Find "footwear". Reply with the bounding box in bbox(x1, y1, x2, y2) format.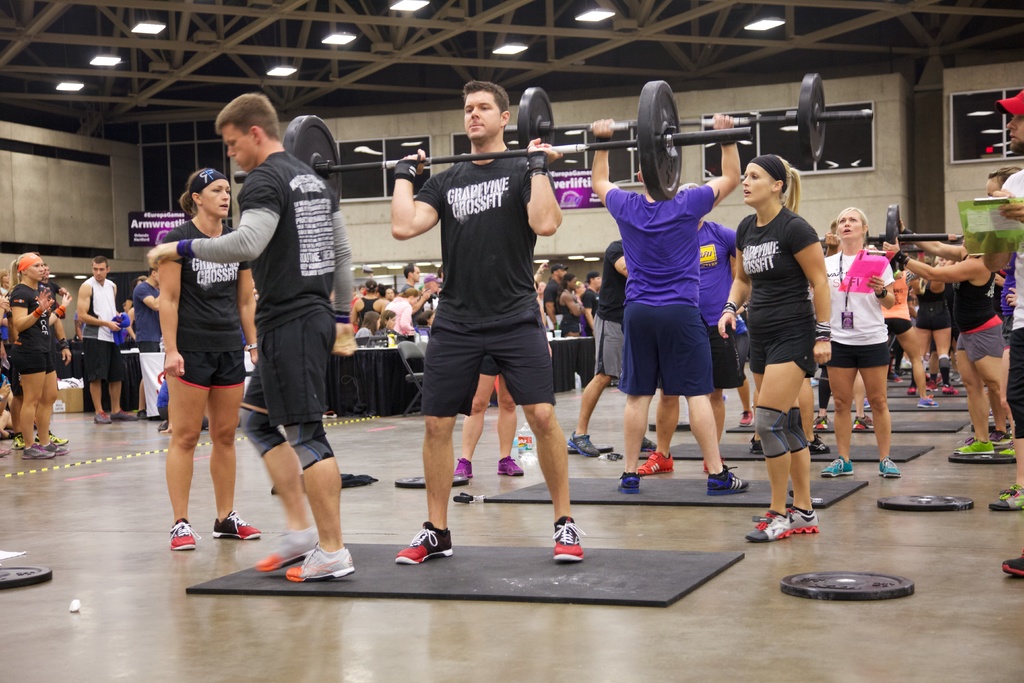
bbox(908, 384, 915, 397).
